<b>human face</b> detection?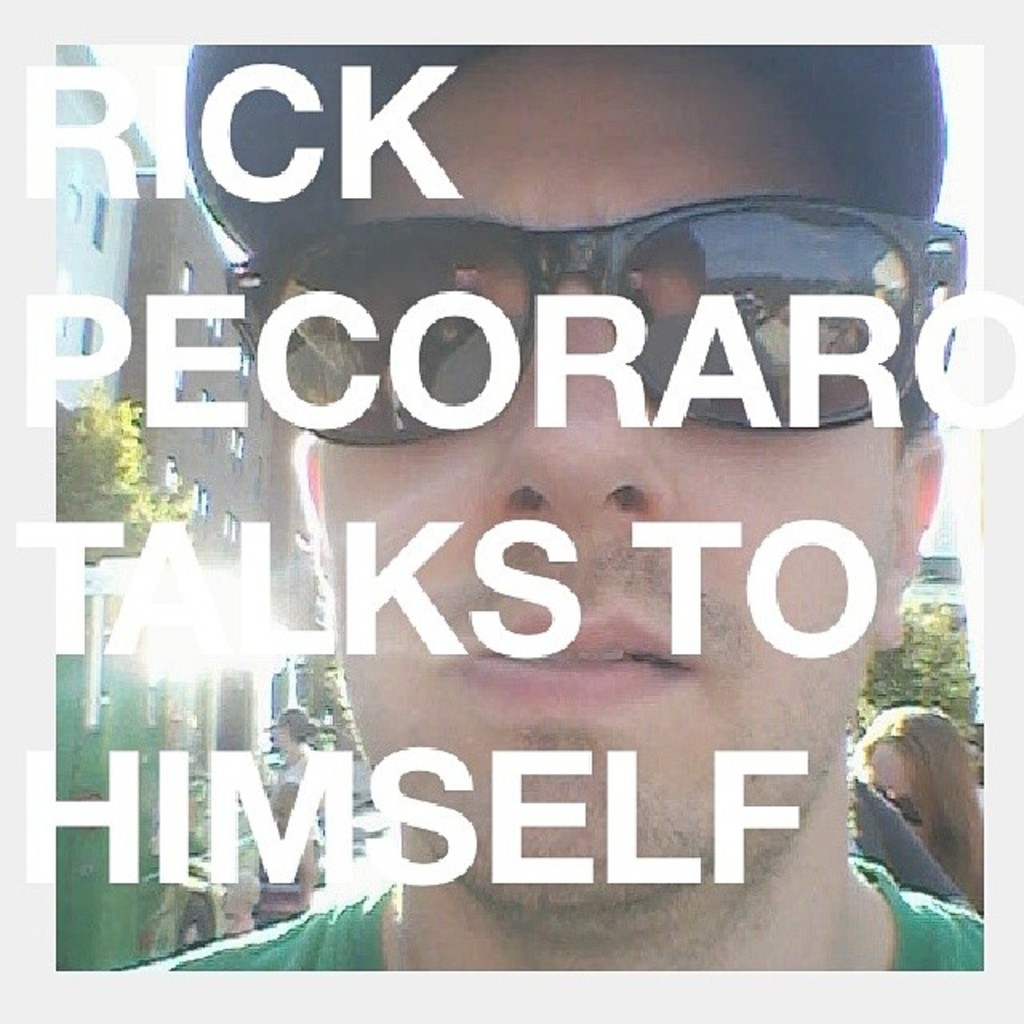
pyautogui.locateOnScreen(866, 744, 936, 846)
